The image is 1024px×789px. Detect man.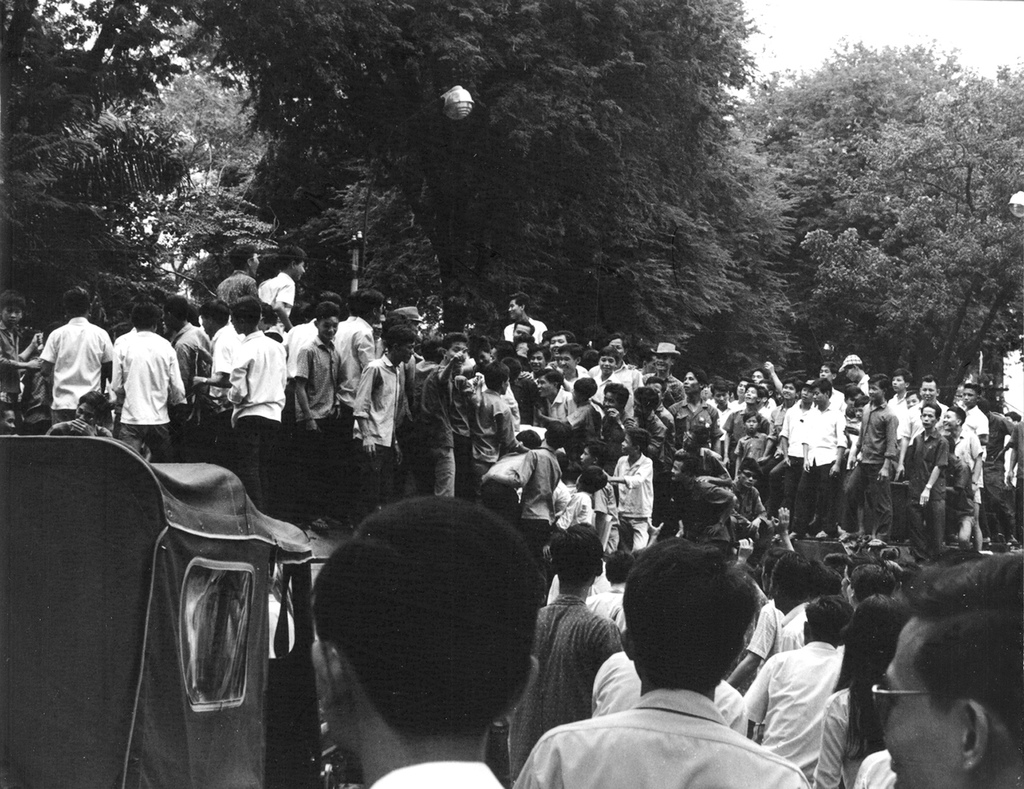
Detection: bbox=(108, 309, 181, 441).
